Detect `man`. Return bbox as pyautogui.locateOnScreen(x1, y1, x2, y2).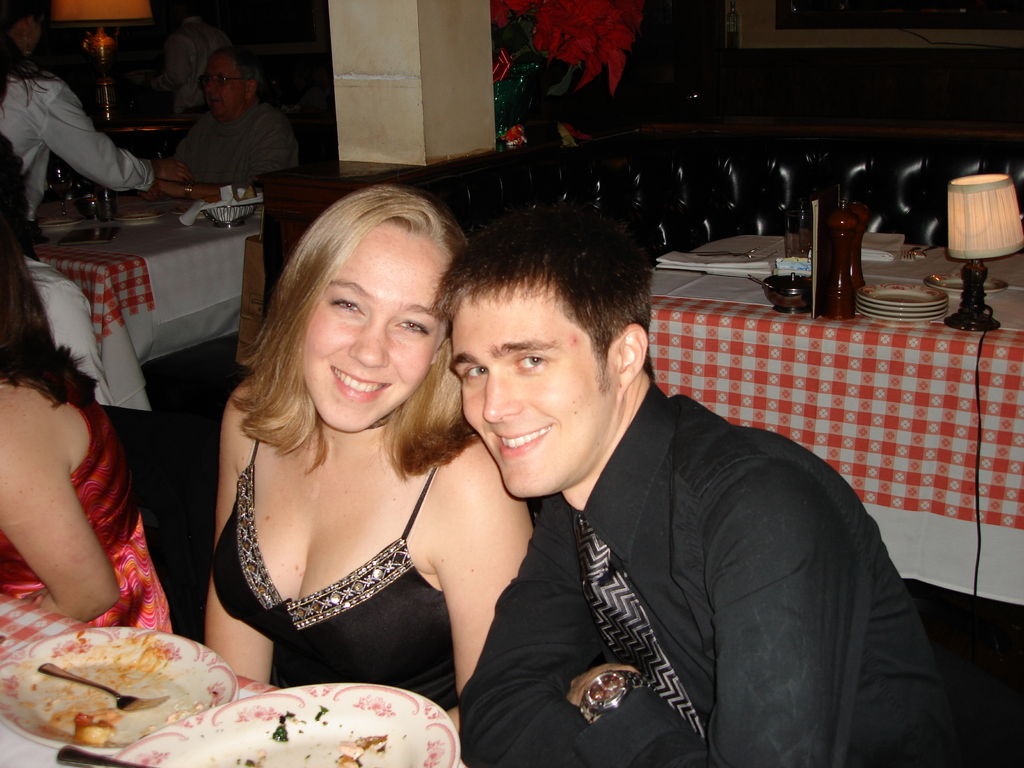
pyautogui.locateOnScreen(433, 201, 972, 767).
